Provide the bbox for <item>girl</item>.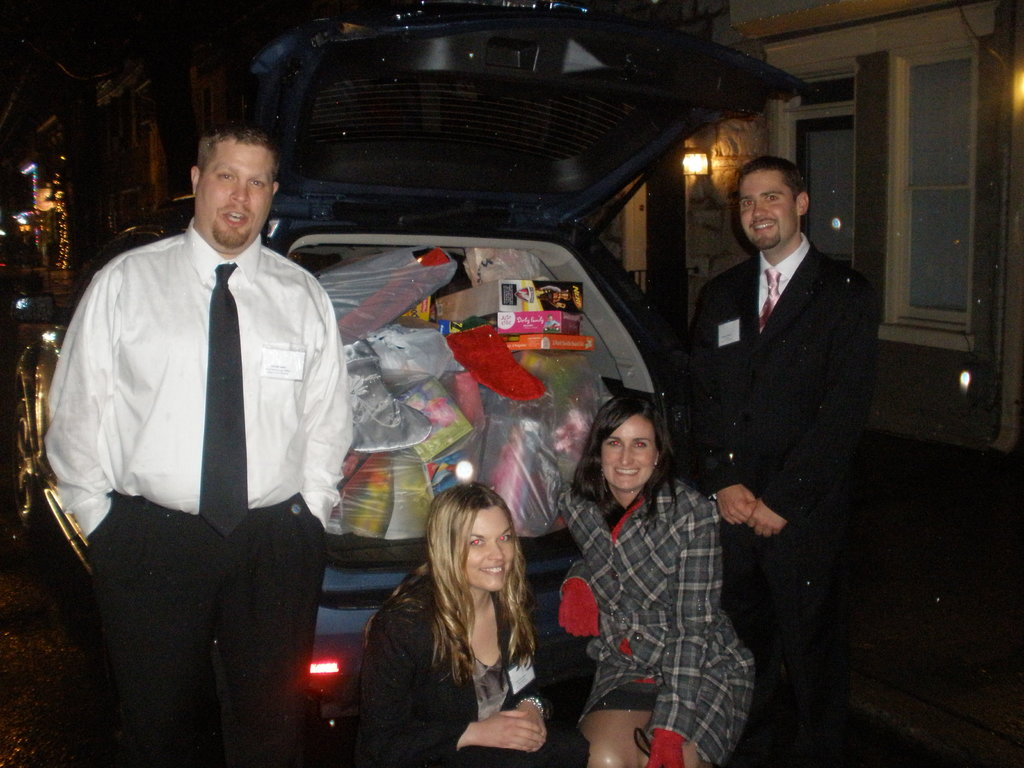
left=550, top=383, right=765, bottom=767.
